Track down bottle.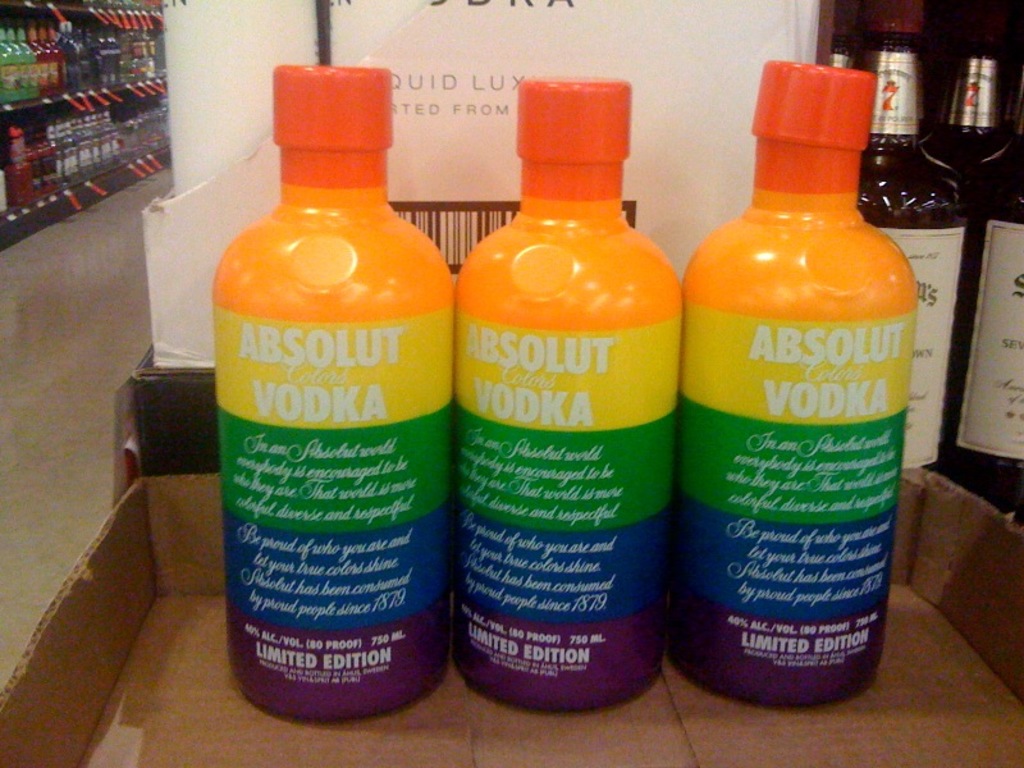
Tracked to region(924, 9, 1023, 183).
